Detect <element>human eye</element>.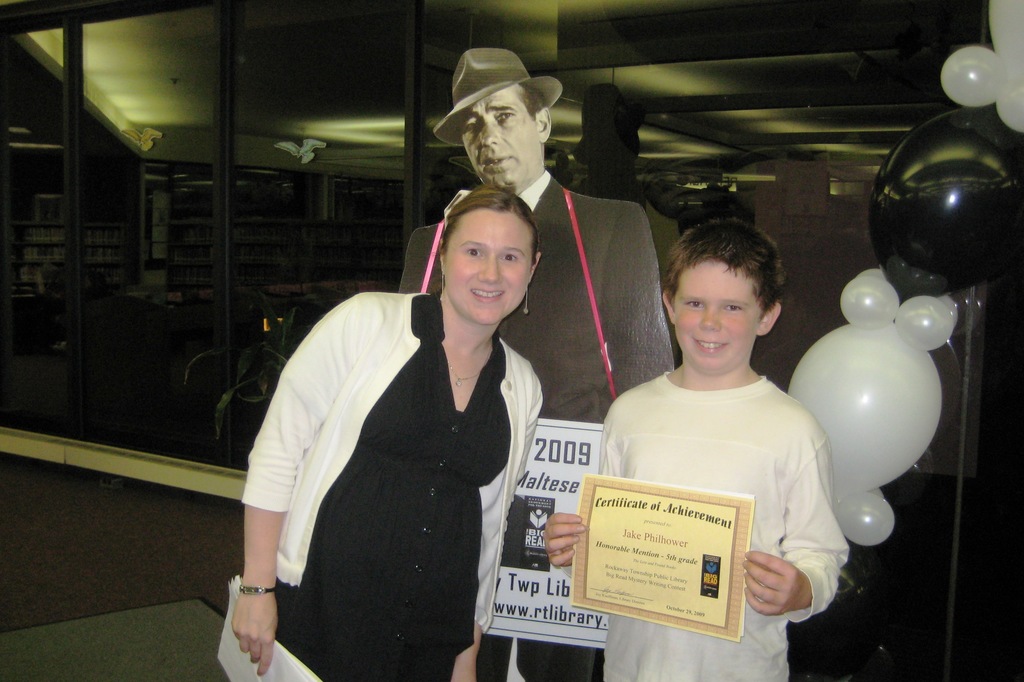
Detected at 684 300 703 310.
